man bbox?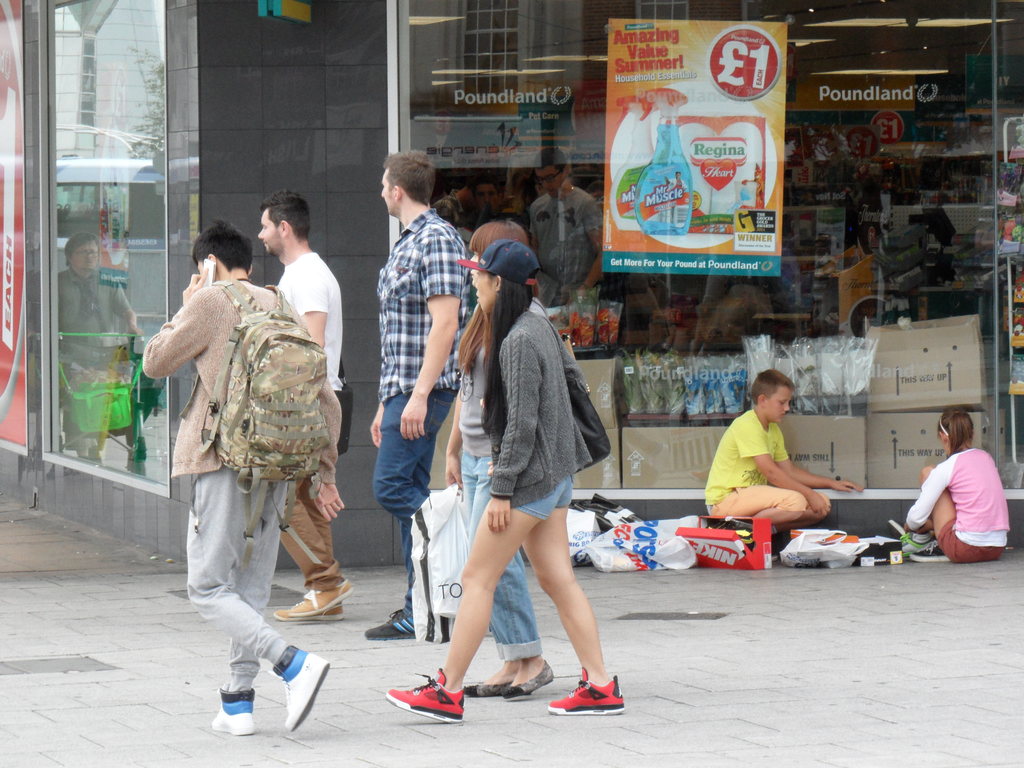
region(260, 189, 353, 621)
